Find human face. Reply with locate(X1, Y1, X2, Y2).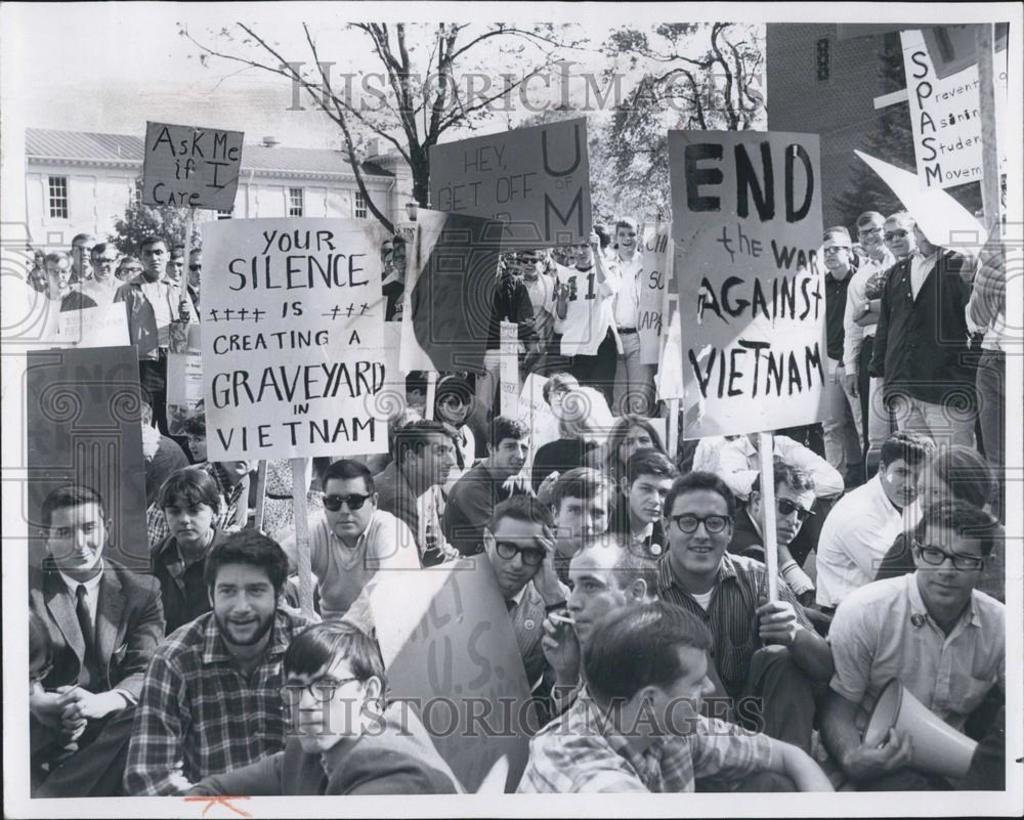
locate(655, 646, 713, 735).
